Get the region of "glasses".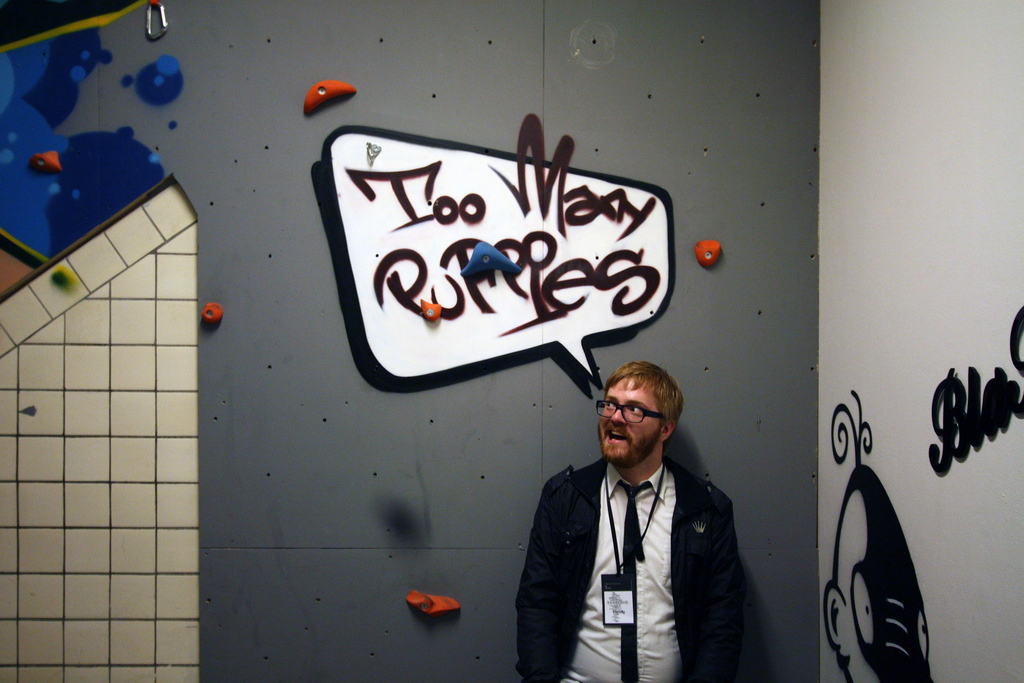
box=[592, 393, 671, 425].
